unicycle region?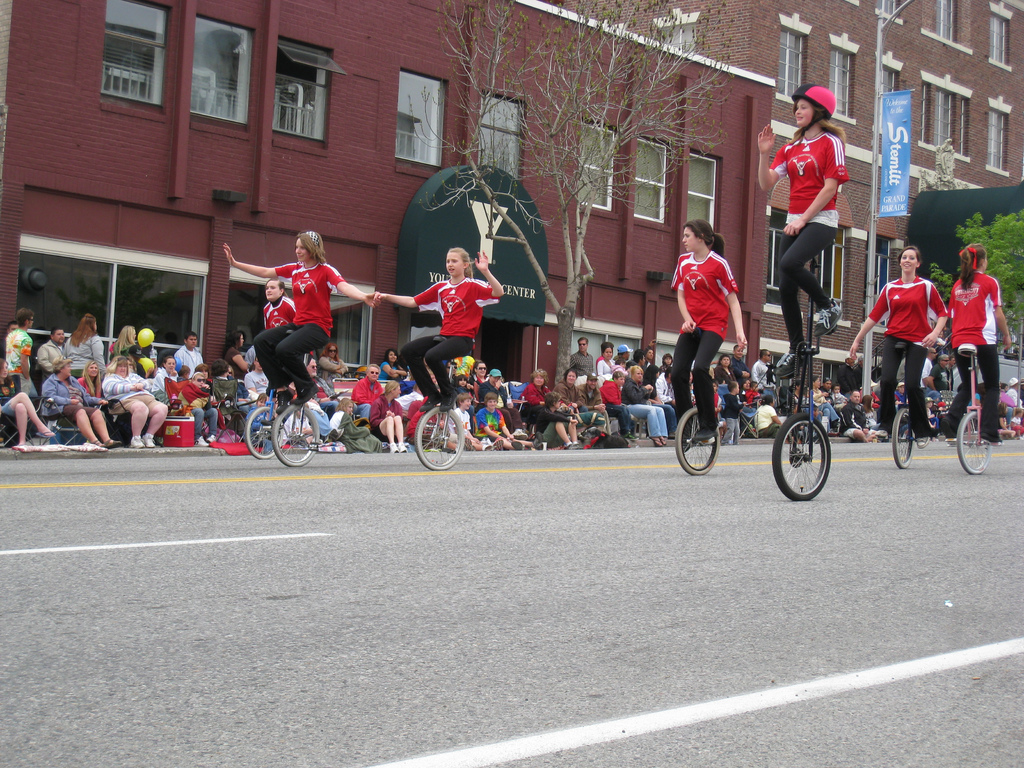
Rect(676, 328, 722, 476)
